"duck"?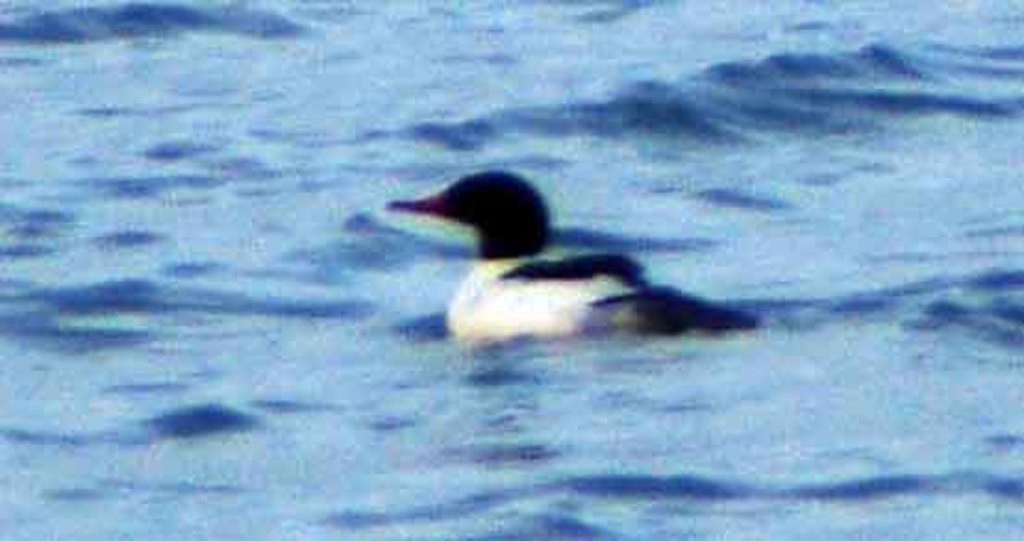
bbox(372, 159, 748, 350)
